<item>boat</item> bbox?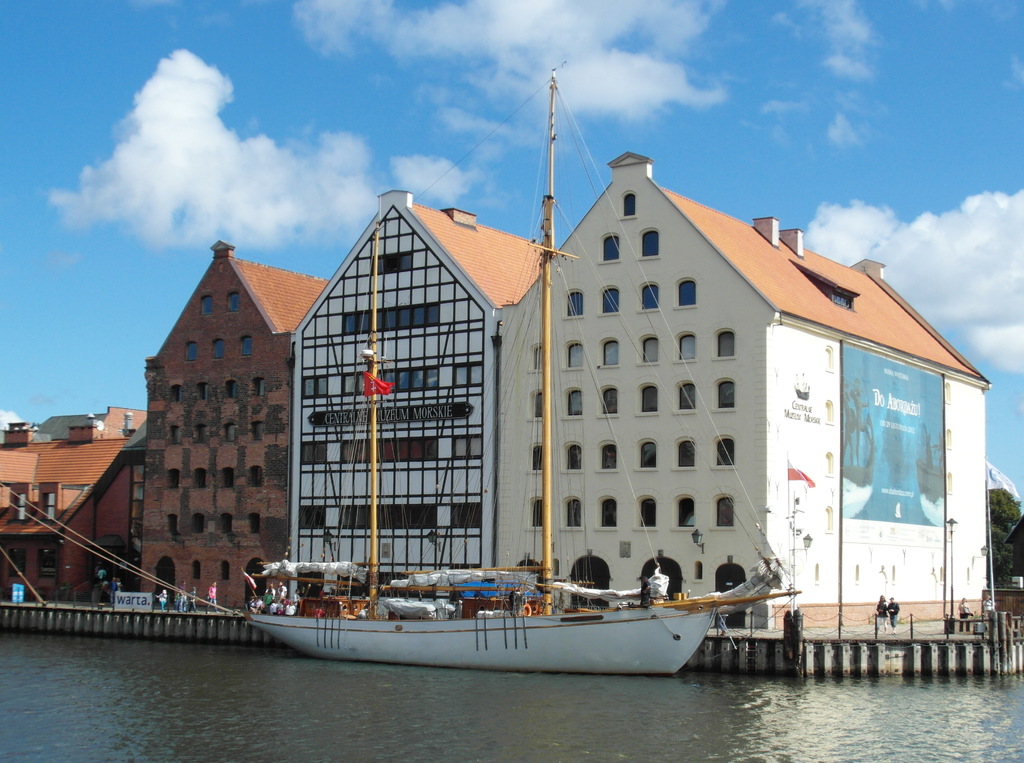
bbox(184, 538, 788, 666)
